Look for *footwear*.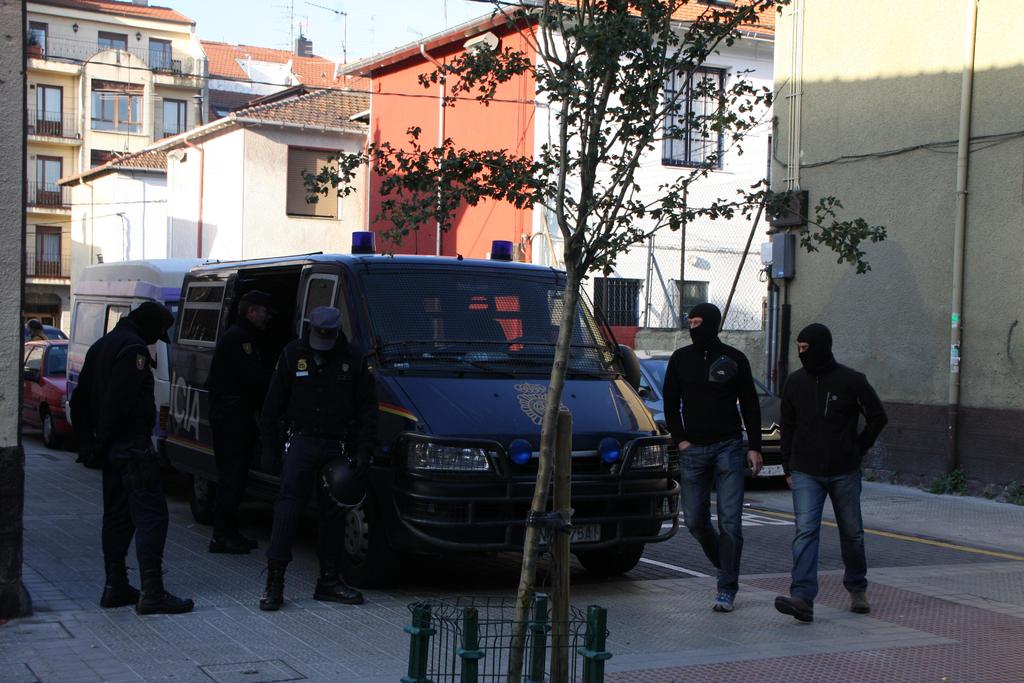
Found: box=[135, 586, 200, 613].
